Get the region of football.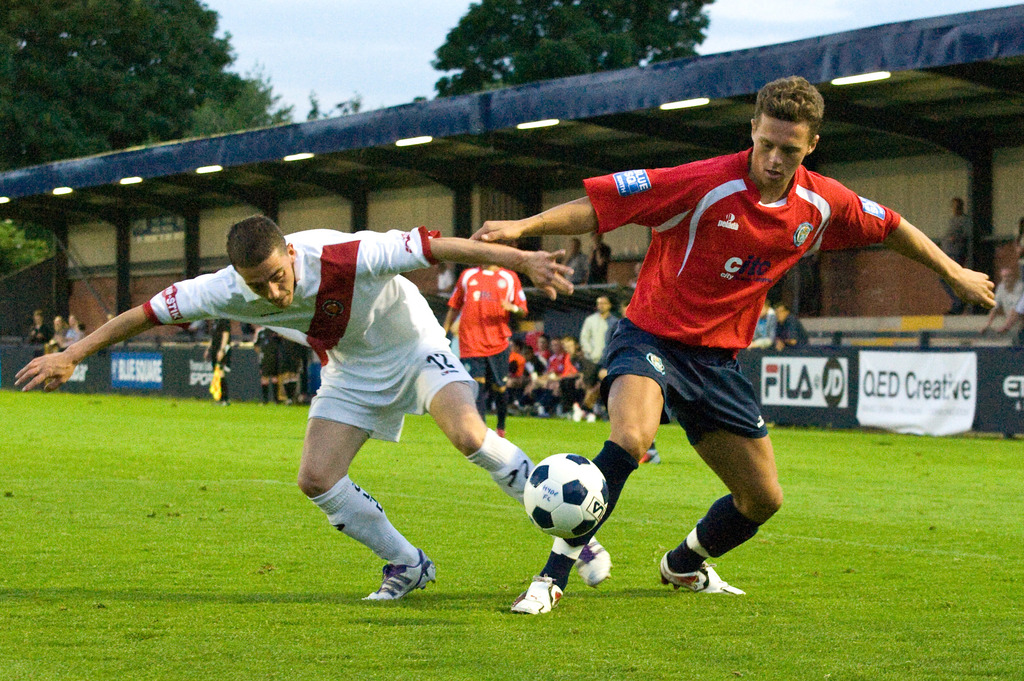
[527, 451, 613, 543].
